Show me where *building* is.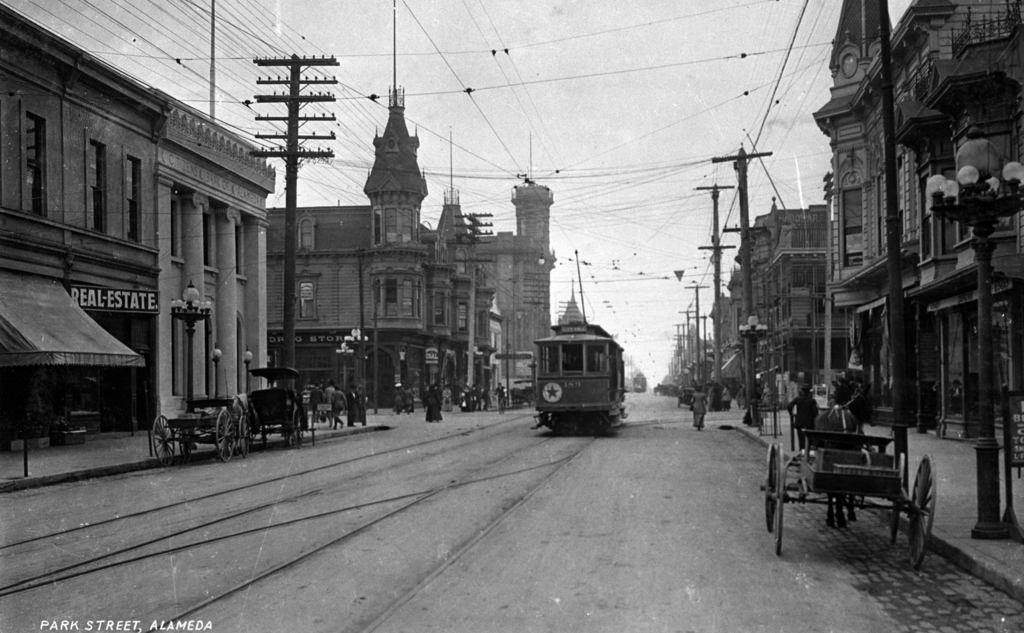
*building* is at crop(264, 82, 550, 407).
